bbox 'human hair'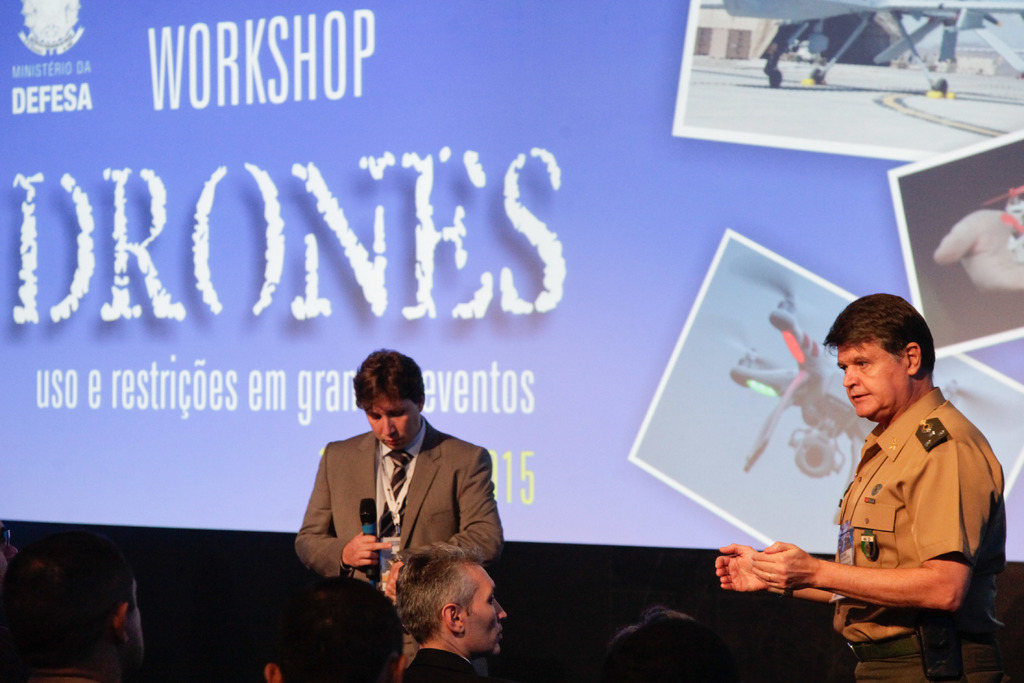
602, 607, 735, 682
